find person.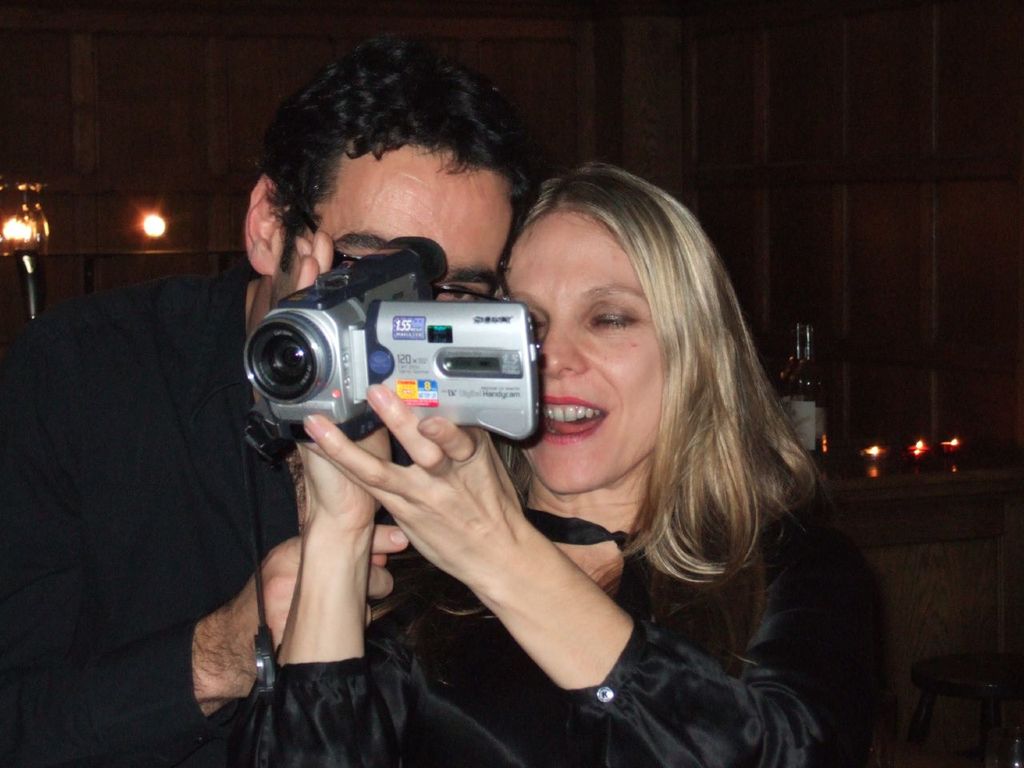
crop(0, 37, 530, 767).
